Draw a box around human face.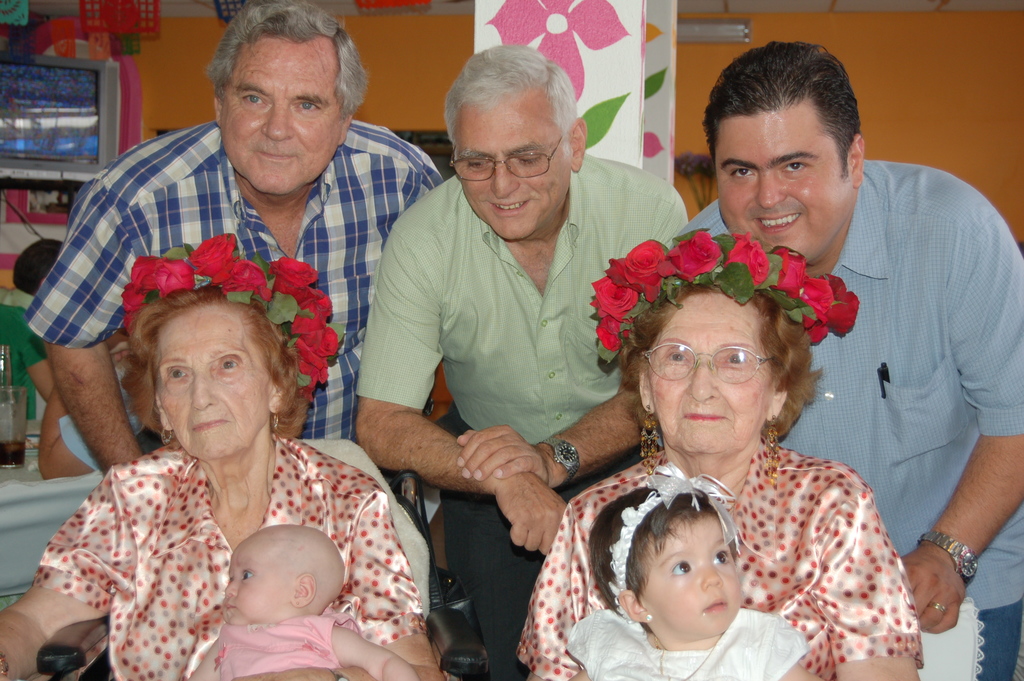
<region>166, 311, 277, 461</region>.
